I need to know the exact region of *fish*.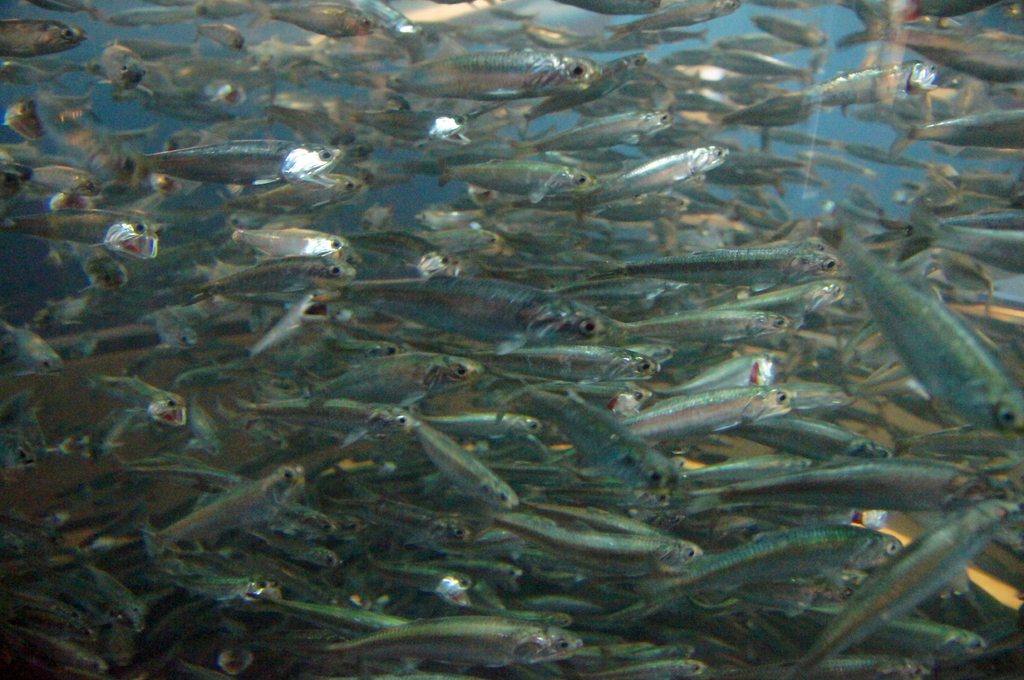
Region: l=312, t=269, r=611, b=348.
